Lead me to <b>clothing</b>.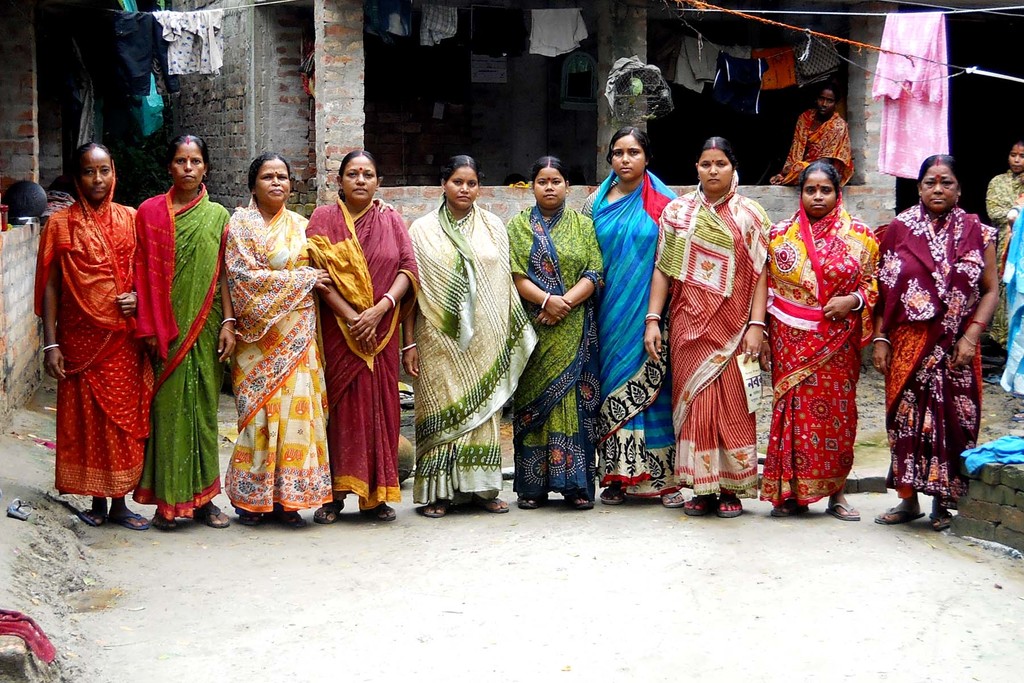
Lead to (x1=657, y1=171, x2=772, y2=494).
